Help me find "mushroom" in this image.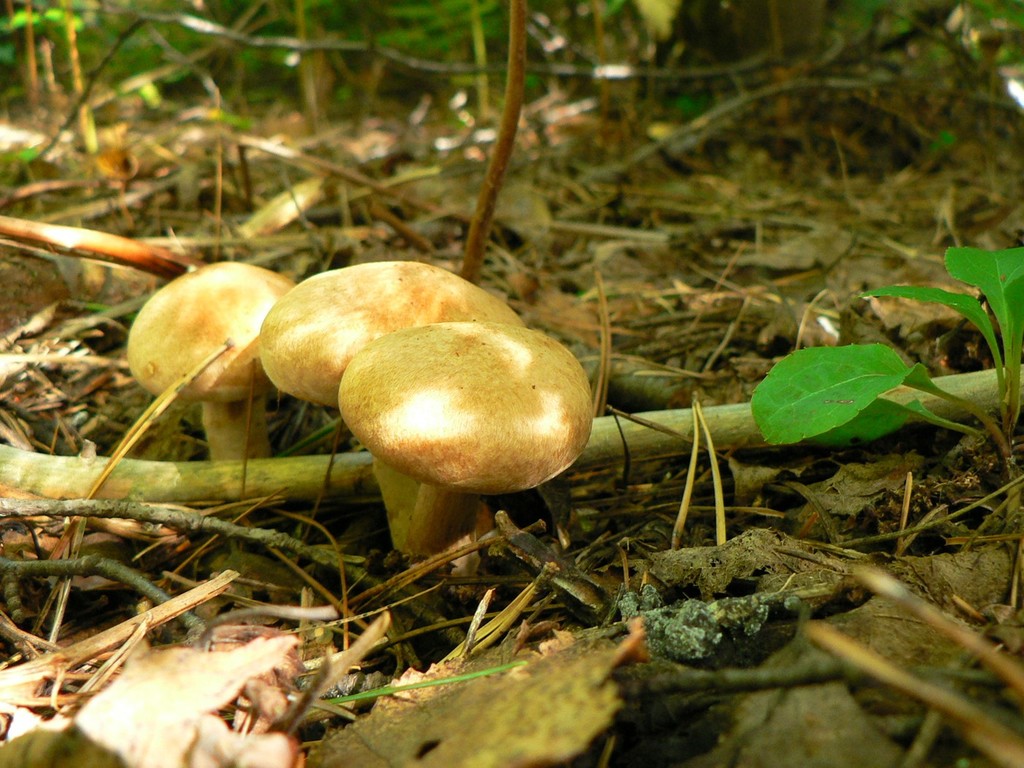
Found it: {"left": 256, "top": 263, "right": 527, "bottom": 556}.
